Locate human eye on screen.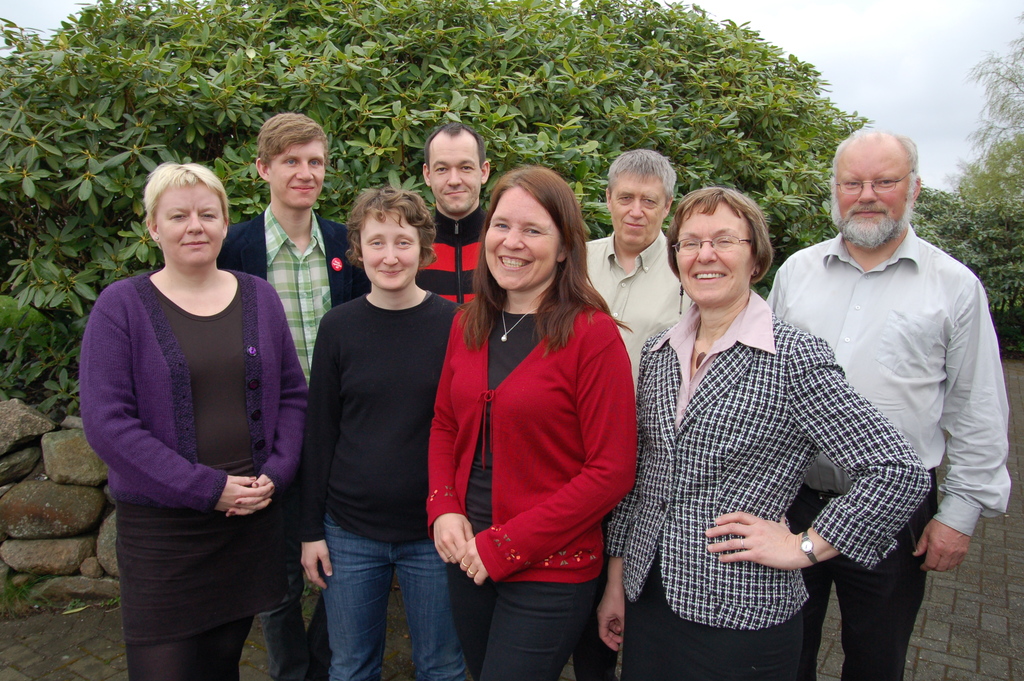
On screen at (285,156,298,166).
